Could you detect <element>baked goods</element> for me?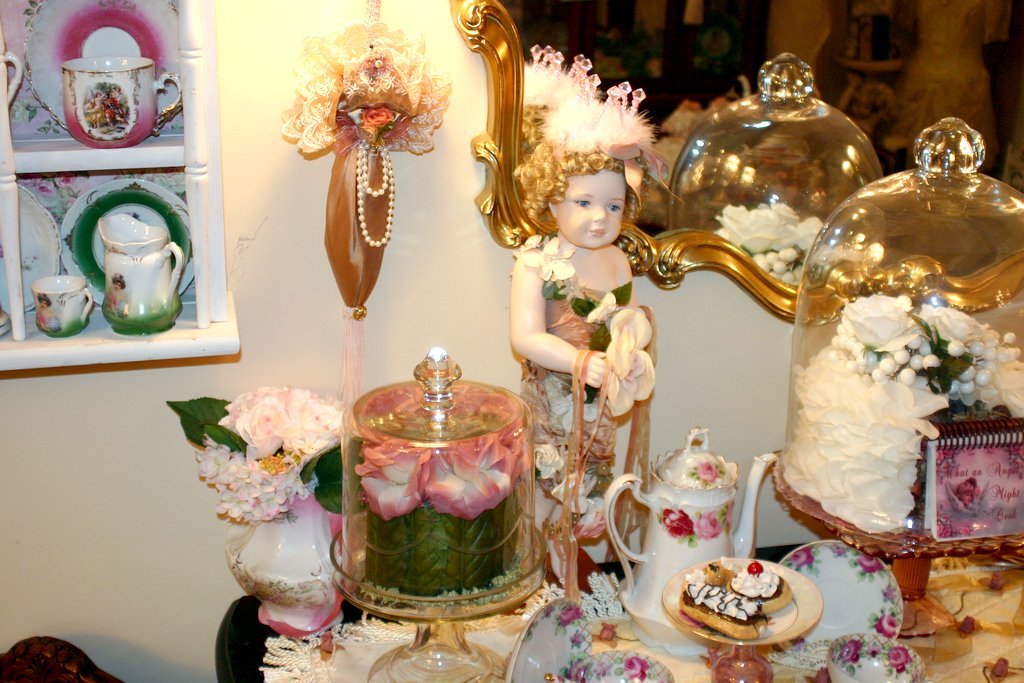
Detection result: <box>723,558,796,613</box>.
